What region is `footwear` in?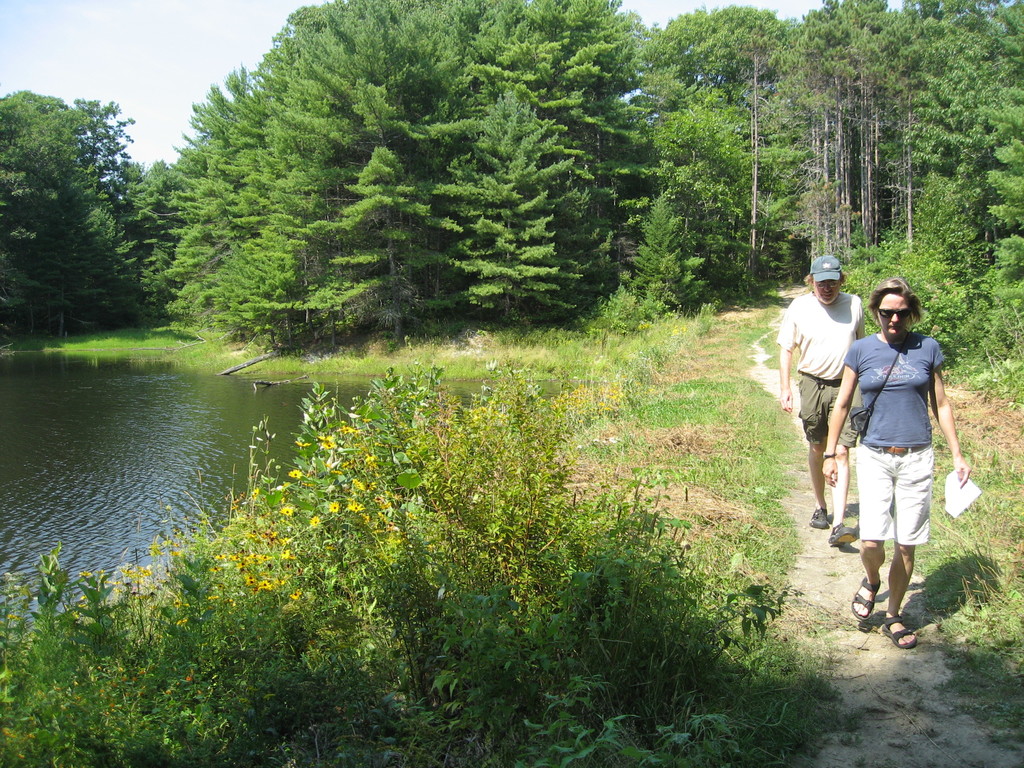
[806,507,831,525].
